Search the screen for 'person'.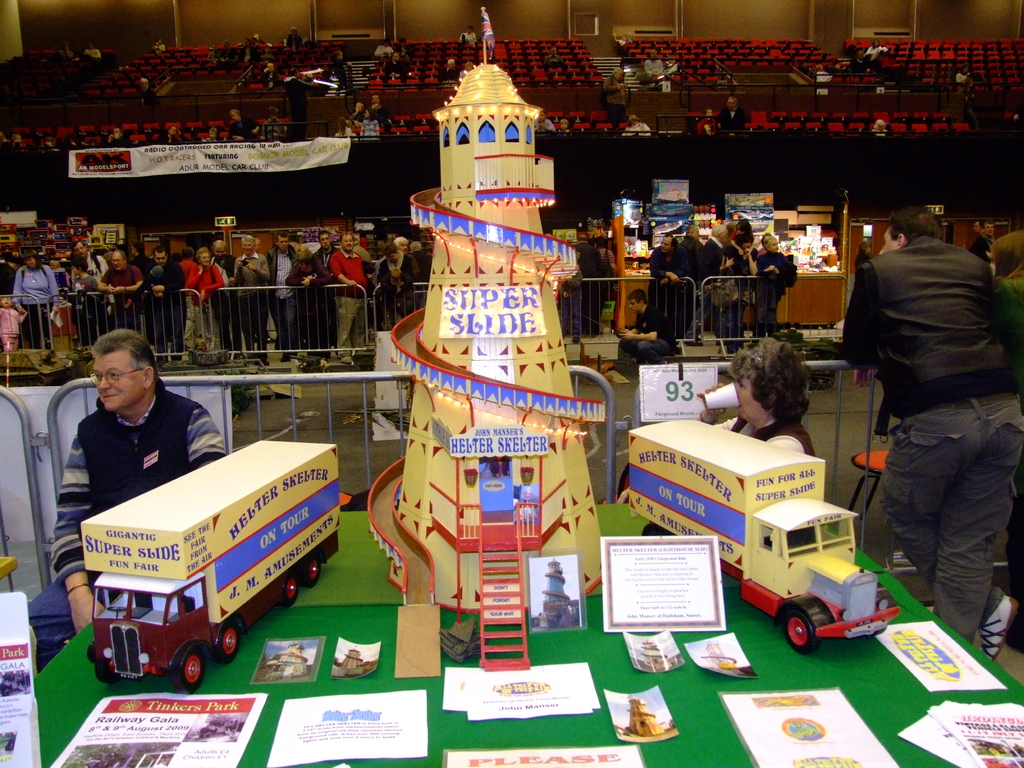
Found at left=28, top=326, right=230, bottom=676.
